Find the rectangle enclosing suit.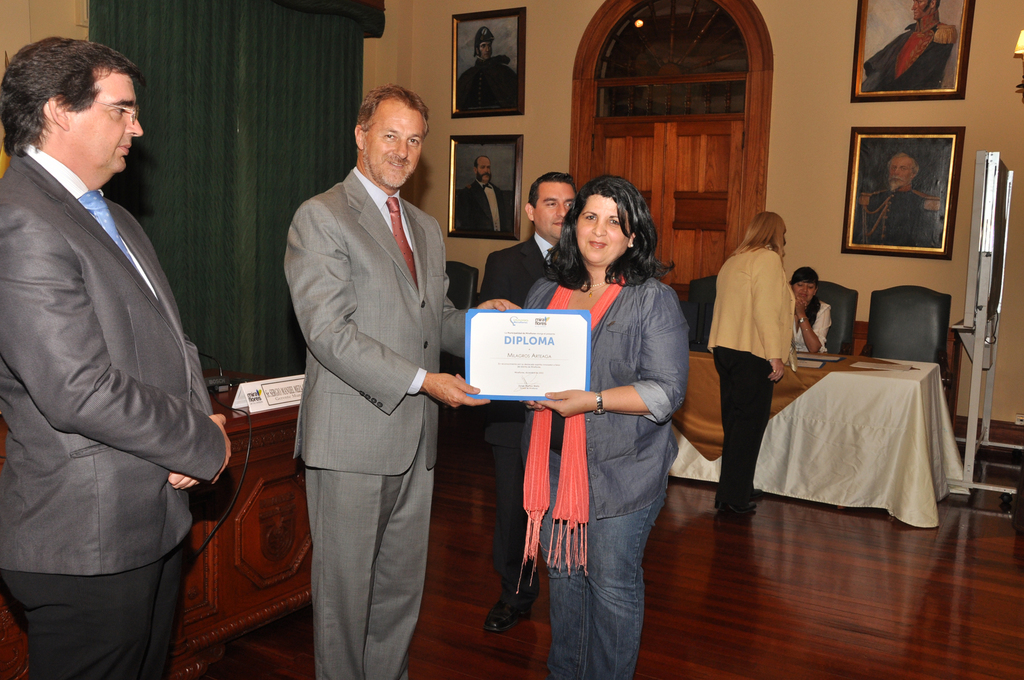
{"left": 271, "top": 74, "right": 477, "bottom": 679}.
